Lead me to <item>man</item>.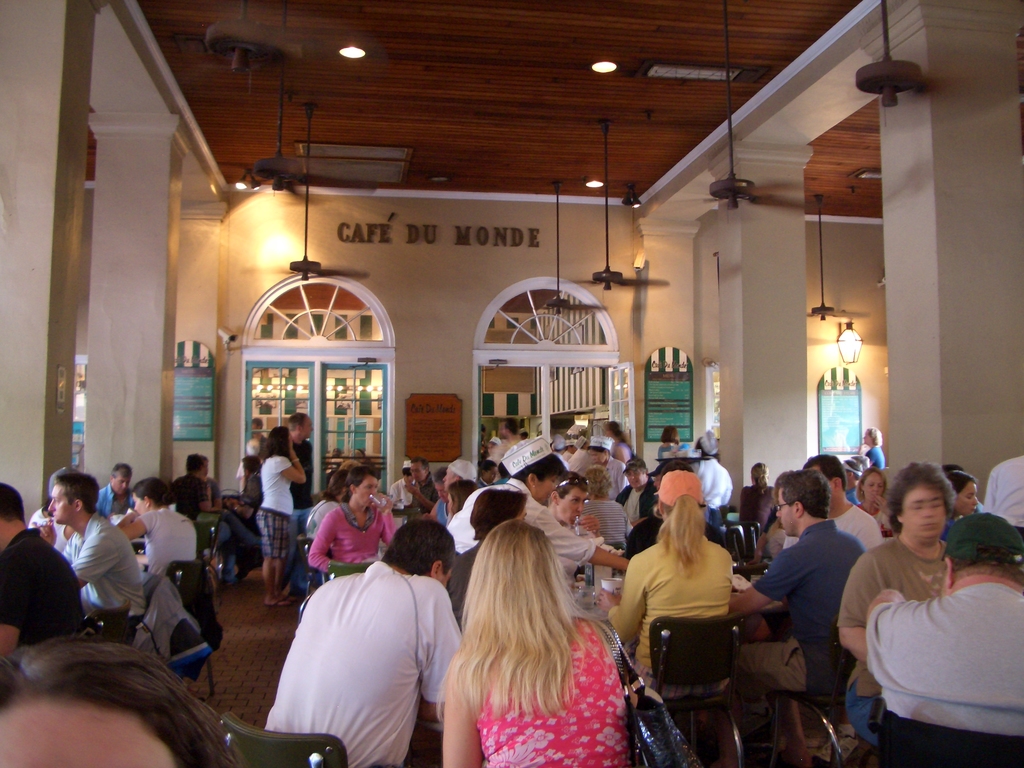
Lead to Rect(0, 482, 98, 661).
